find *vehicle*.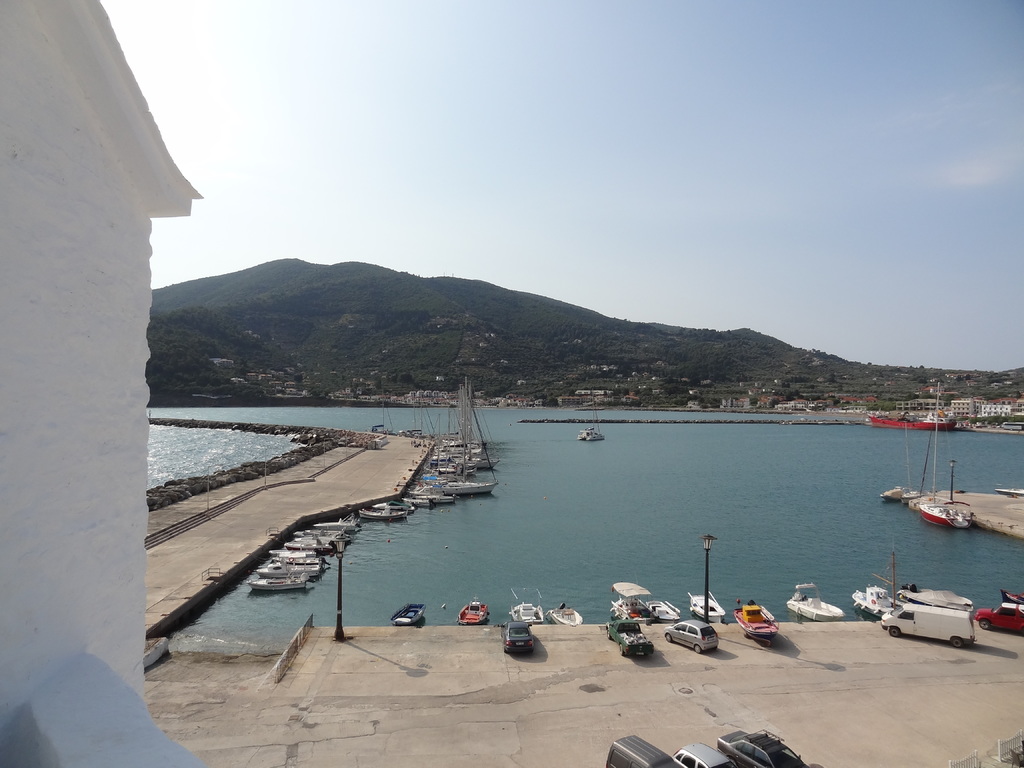
box=[662, 621, 718, 656].
